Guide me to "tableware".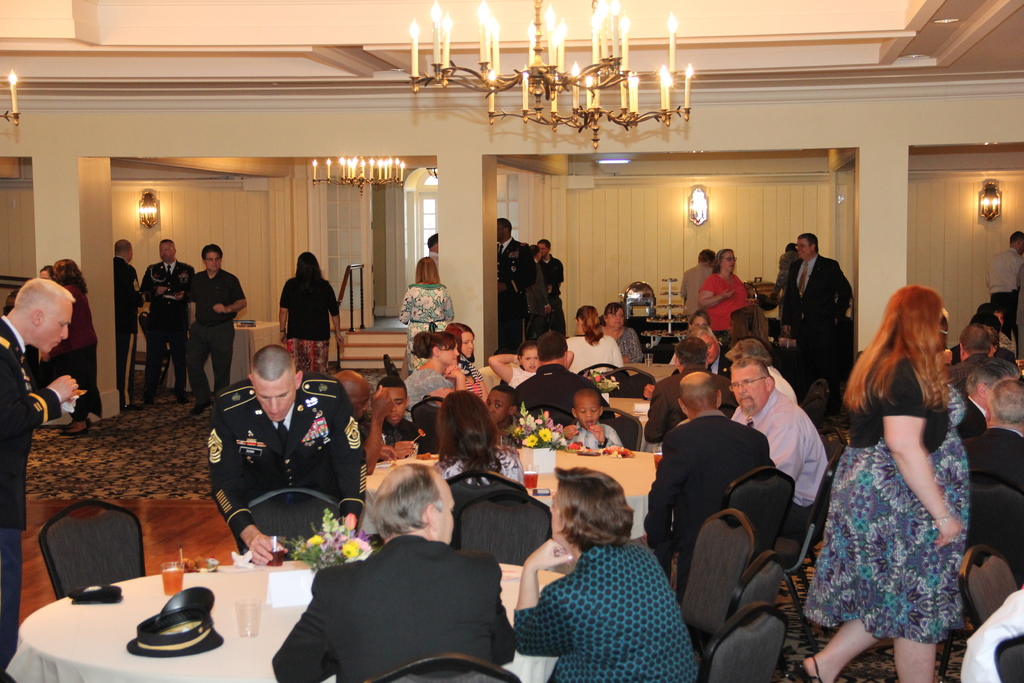
Guidance: BBox(567, 444, 591, 454).
